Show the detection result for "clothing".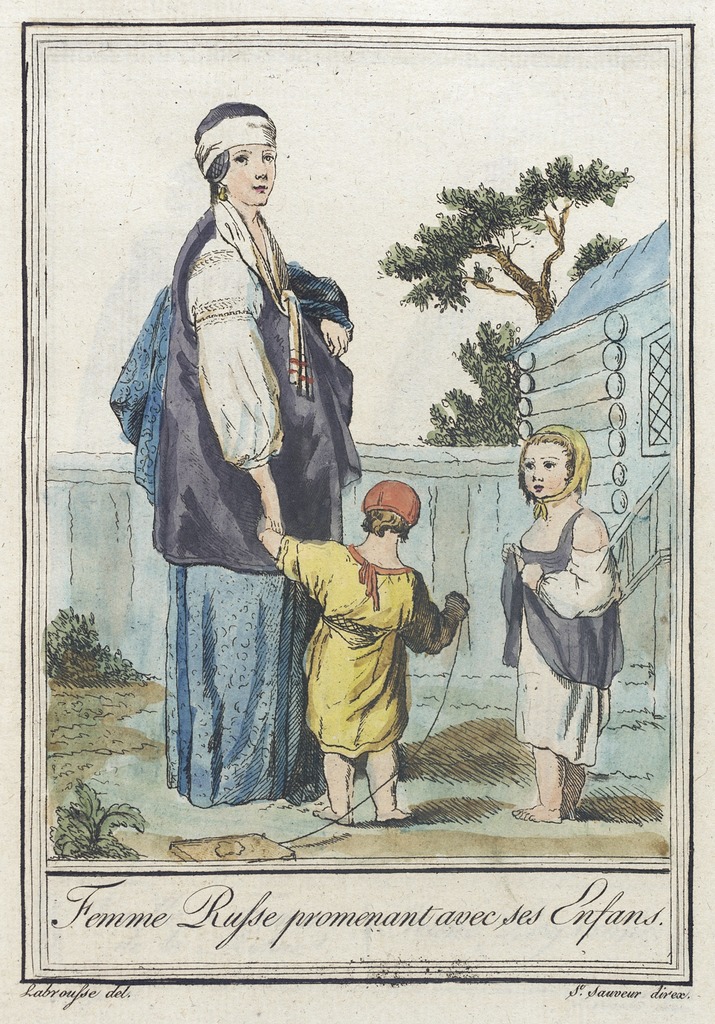
105/198/360/810.
